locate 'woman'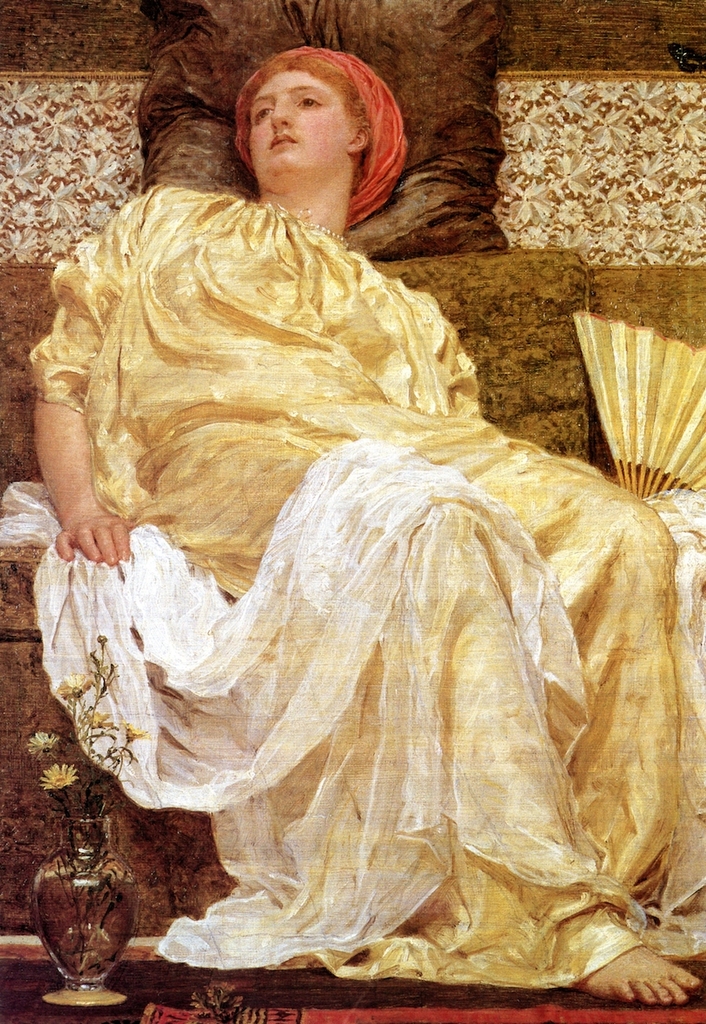
left=42, top=55, right=624, bottom=902
